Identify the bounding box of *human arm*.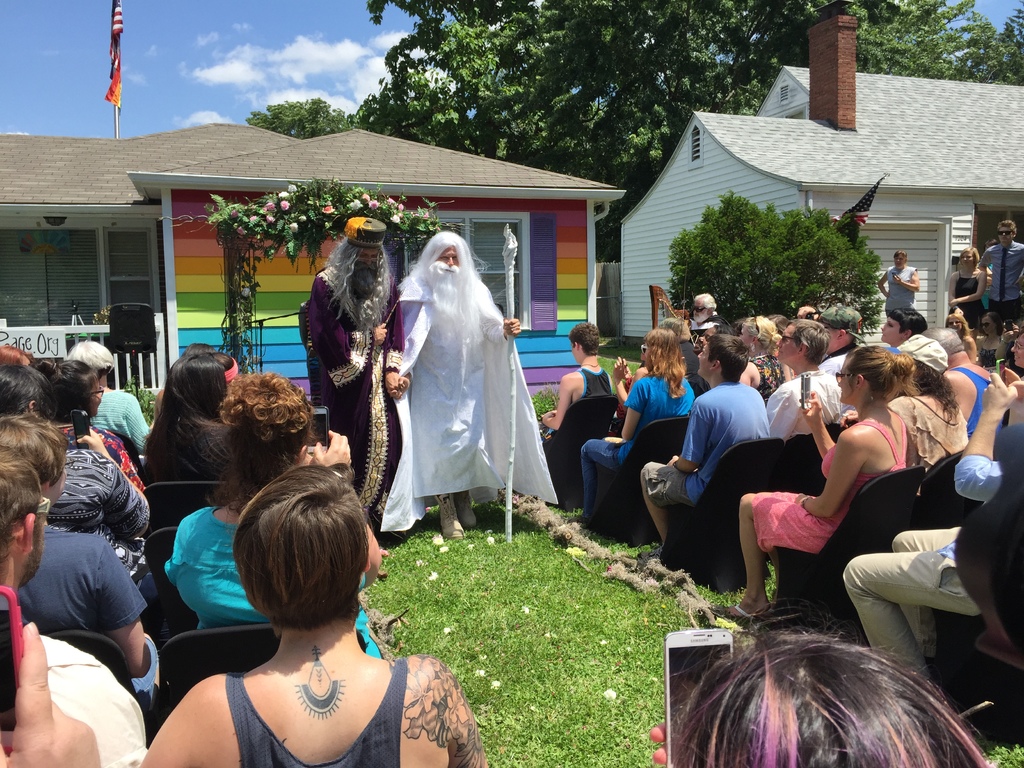
[left=386, top=284, right=410, bottom=397].
